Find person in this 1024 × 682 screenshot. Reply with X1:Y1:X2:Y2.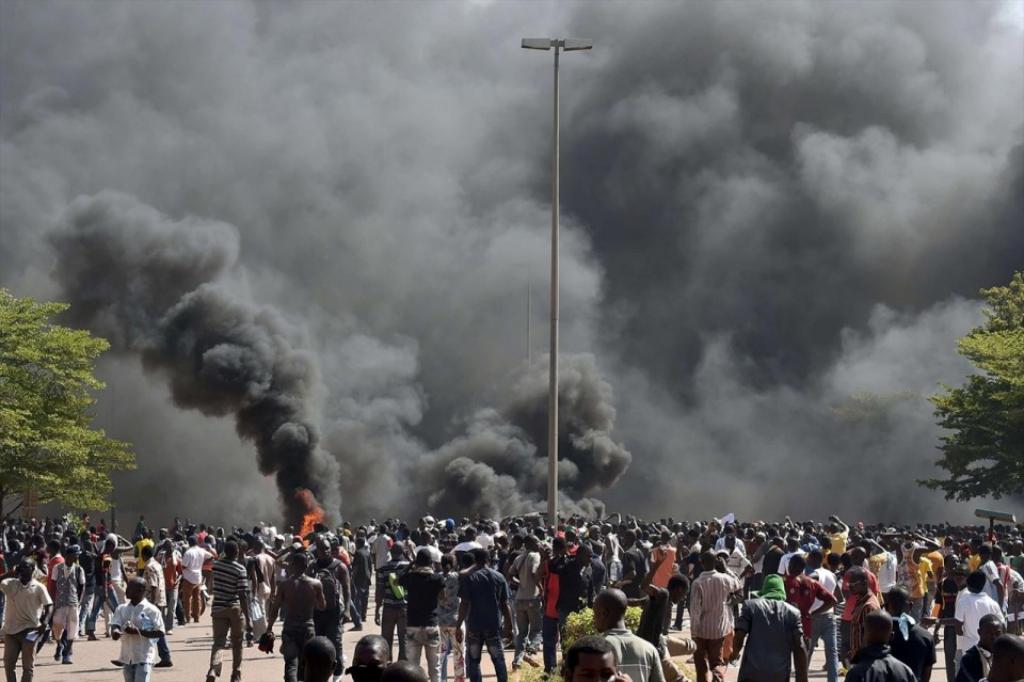
382:659:430:681.
